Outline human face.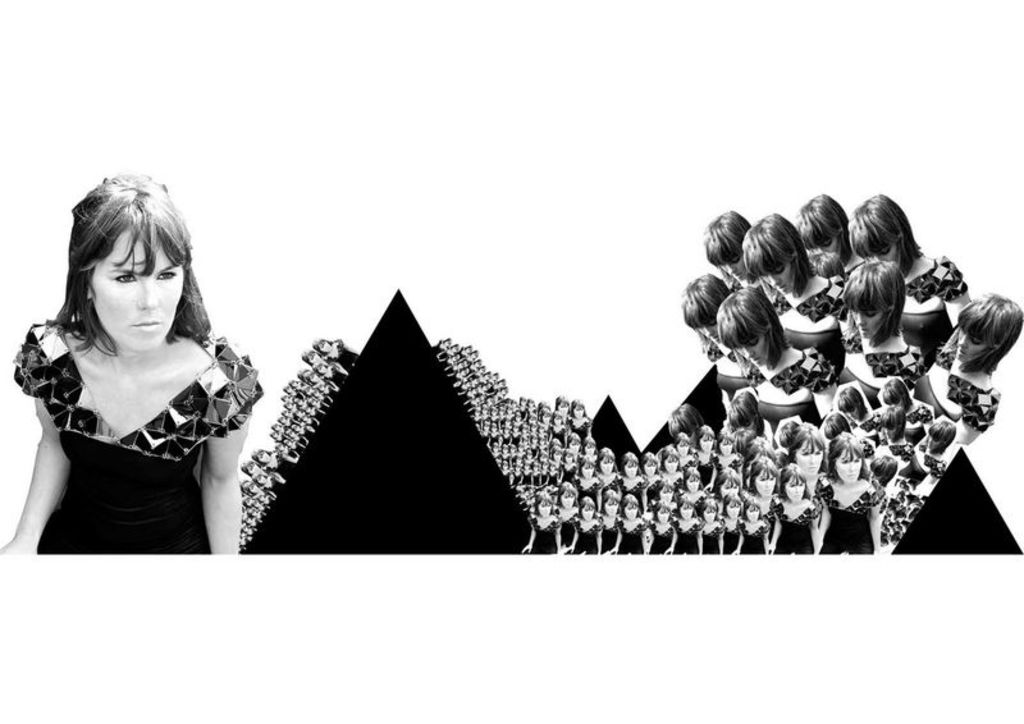
Outline: {"left": 786, "top": 476, "right": 803, "bottom": 501}.
